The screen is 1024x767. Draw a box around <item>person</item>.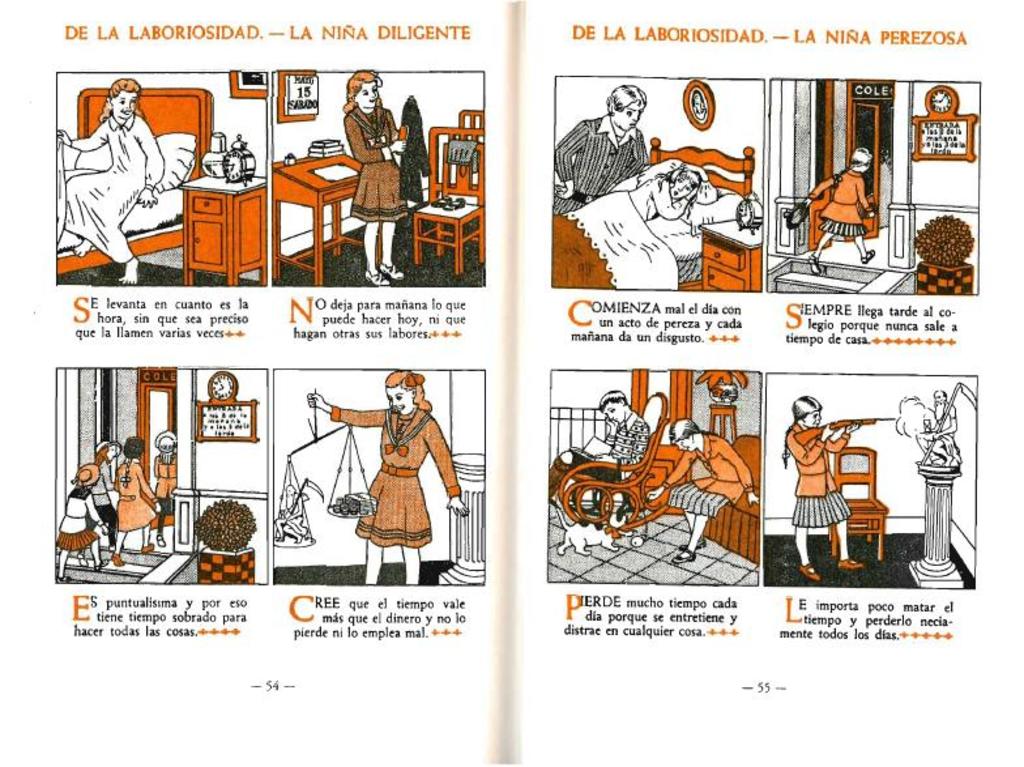
select_region(150, 429, 175, 547).
